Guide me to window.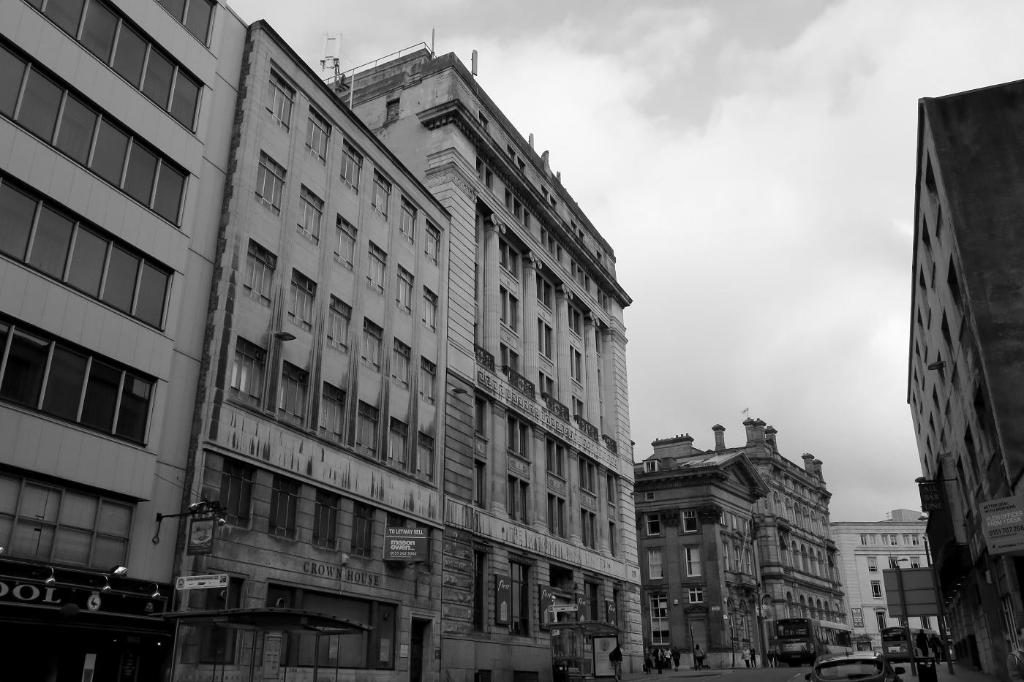
Guidance: x1=538 y1=272 x2=559 y2=318.
